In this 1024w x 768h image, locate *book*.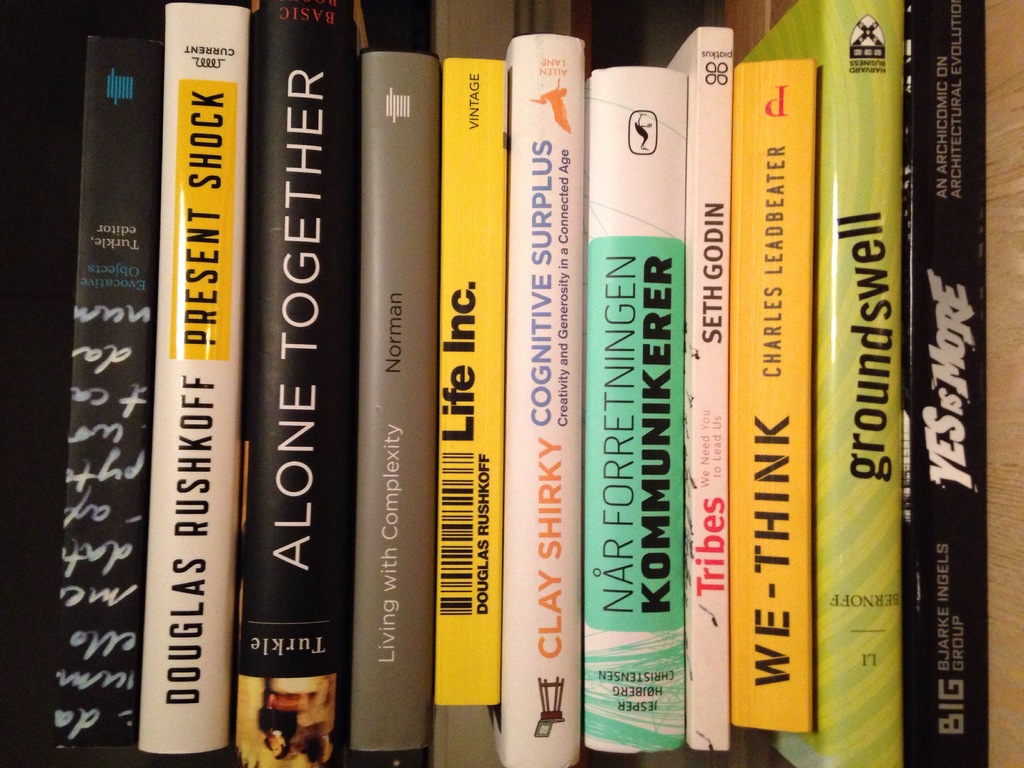
Bounding box: [738, 0, 914, 767].
